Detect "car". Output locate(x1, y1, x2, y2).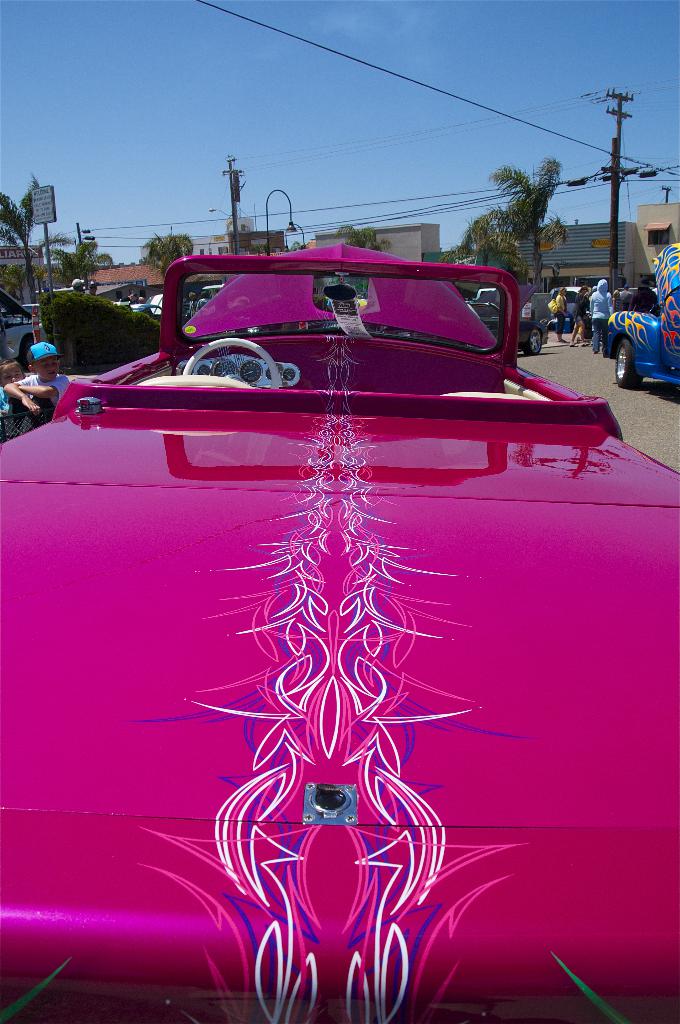
locate(0, 292, 44, 371).
